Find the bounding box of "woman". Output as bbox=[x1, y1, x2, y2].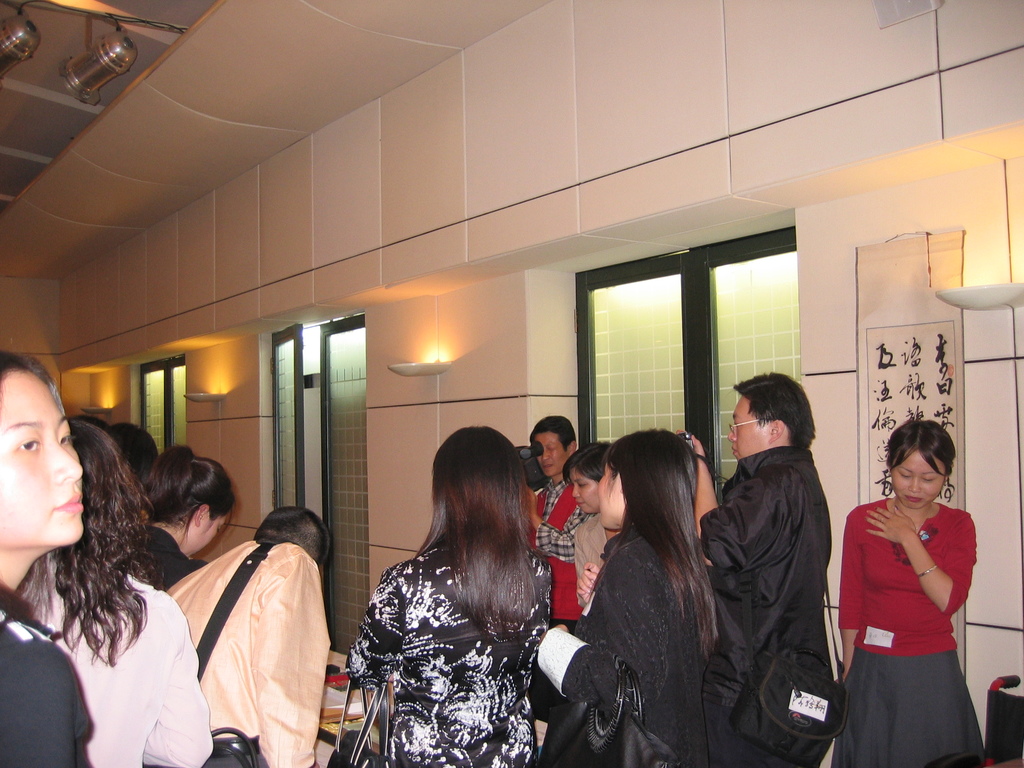
bbox=[8, 419, 212, 767].
